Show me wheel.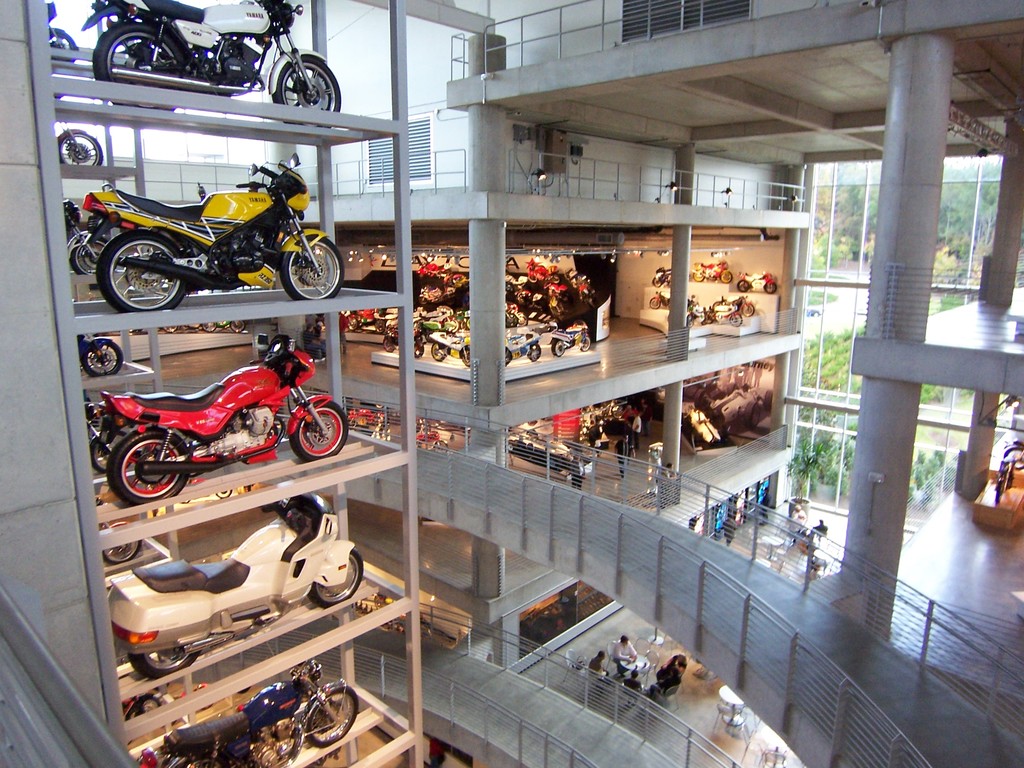
wheel is here: BBox(58, 132, 101, 165).
